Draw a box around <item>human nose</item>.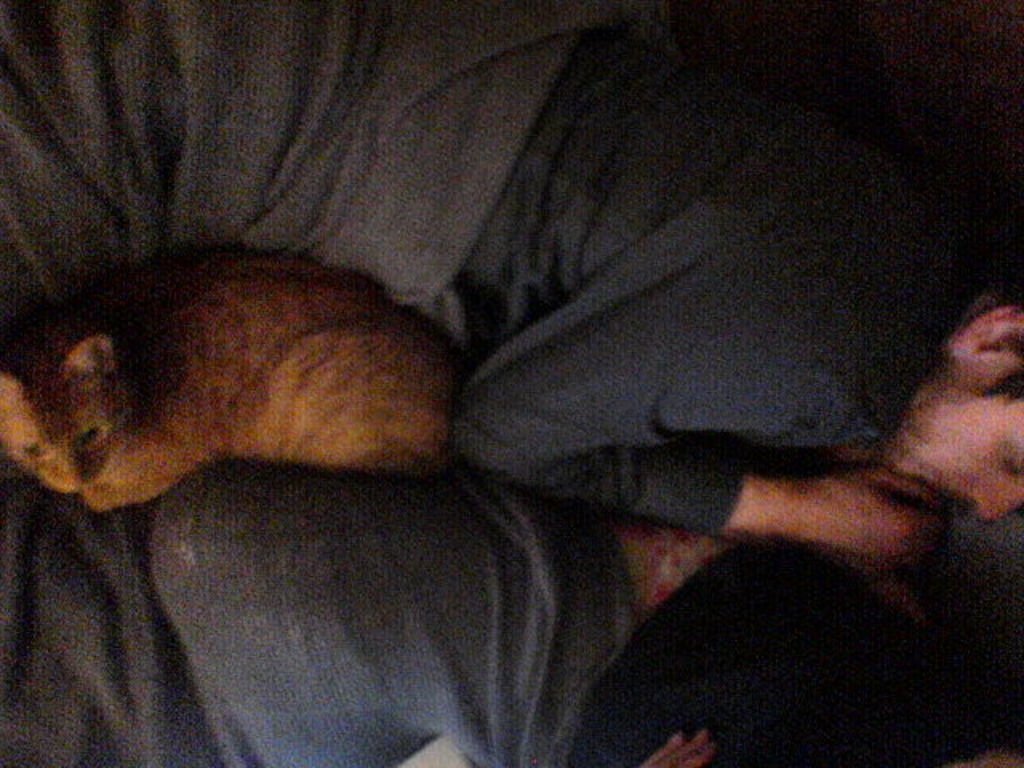
{"x1": 970, "y1": 472, "x2": 1022, "y2": 523}.
